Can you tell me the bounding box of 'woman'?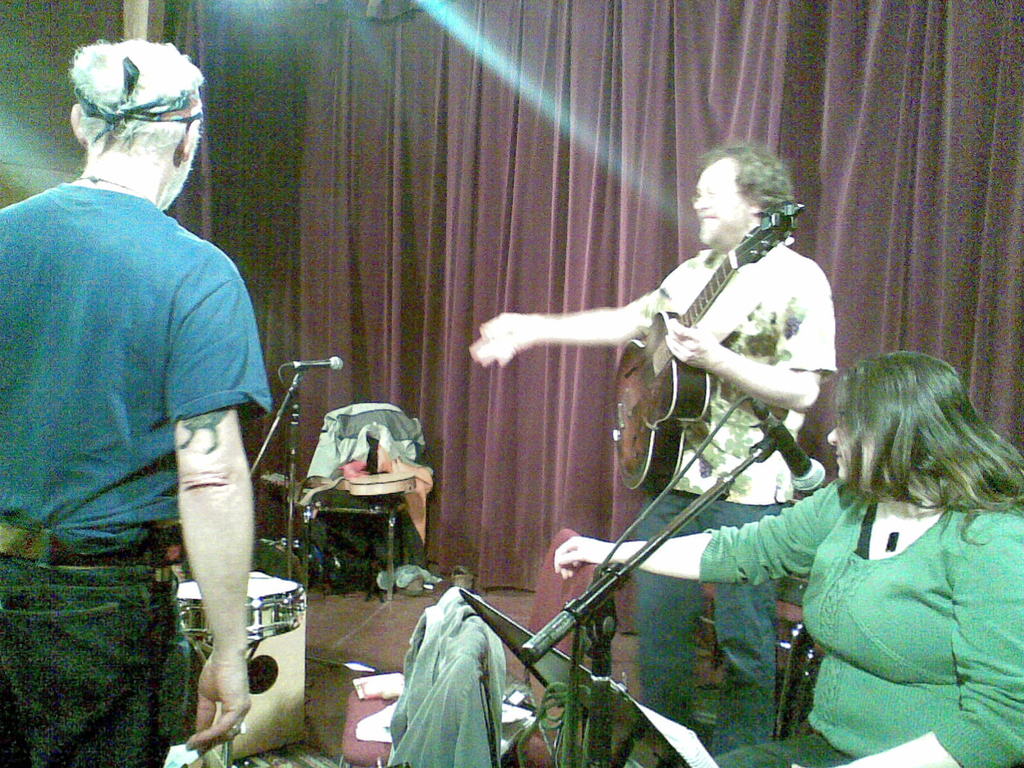
[676, 285, 1016, 752].
